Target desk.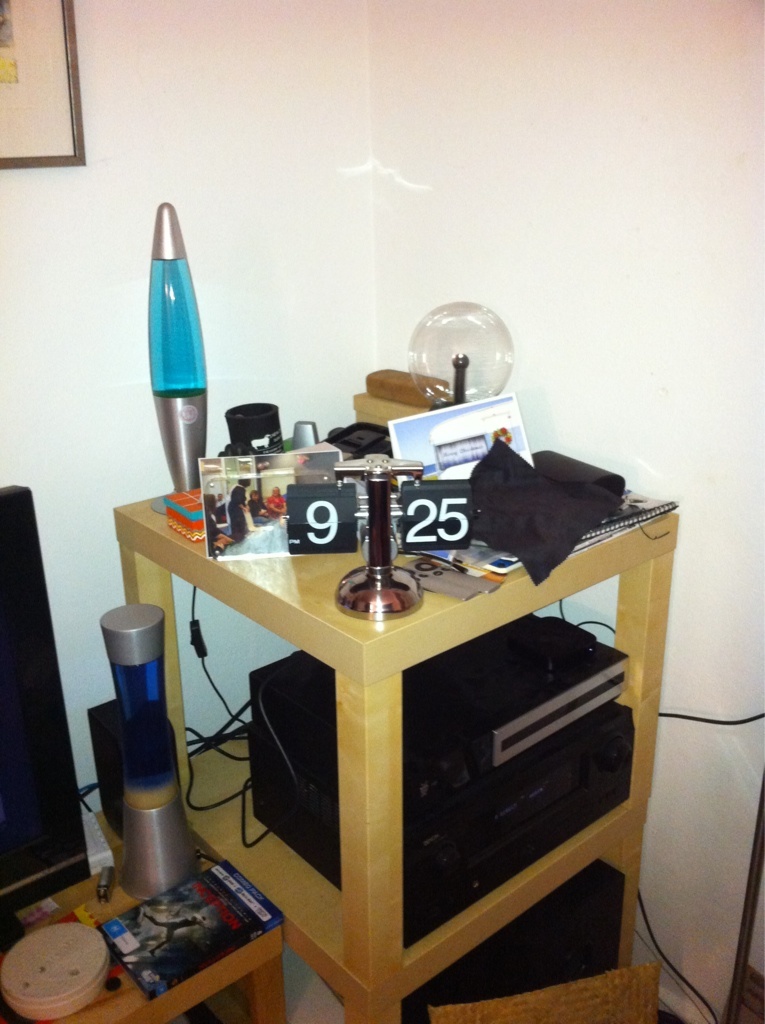
Target region: <bbox>123, 424, 664, 1015</bbox>.
